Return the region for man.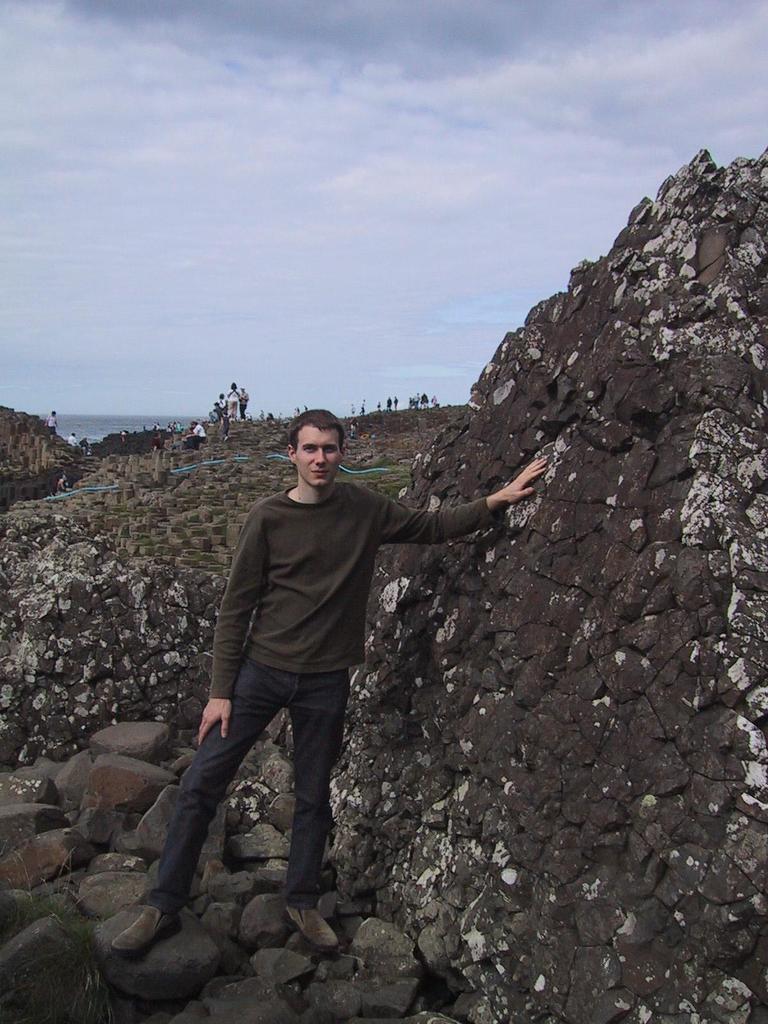
[x1=85, y1=412, x2=550, y2=966].
